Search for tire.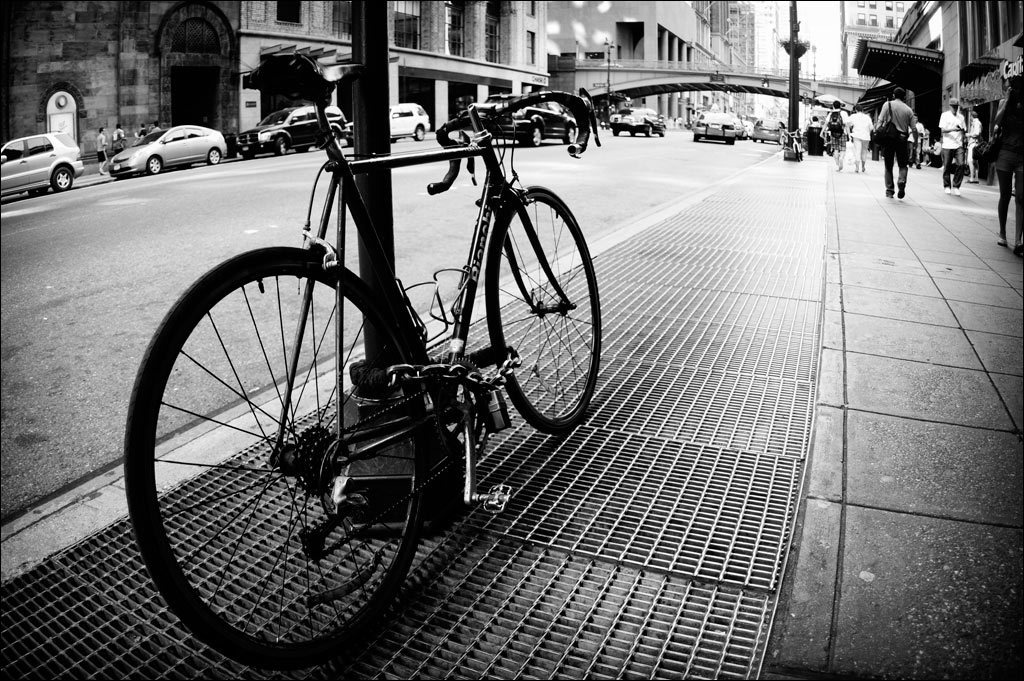
Found at 527 124 545 145.
